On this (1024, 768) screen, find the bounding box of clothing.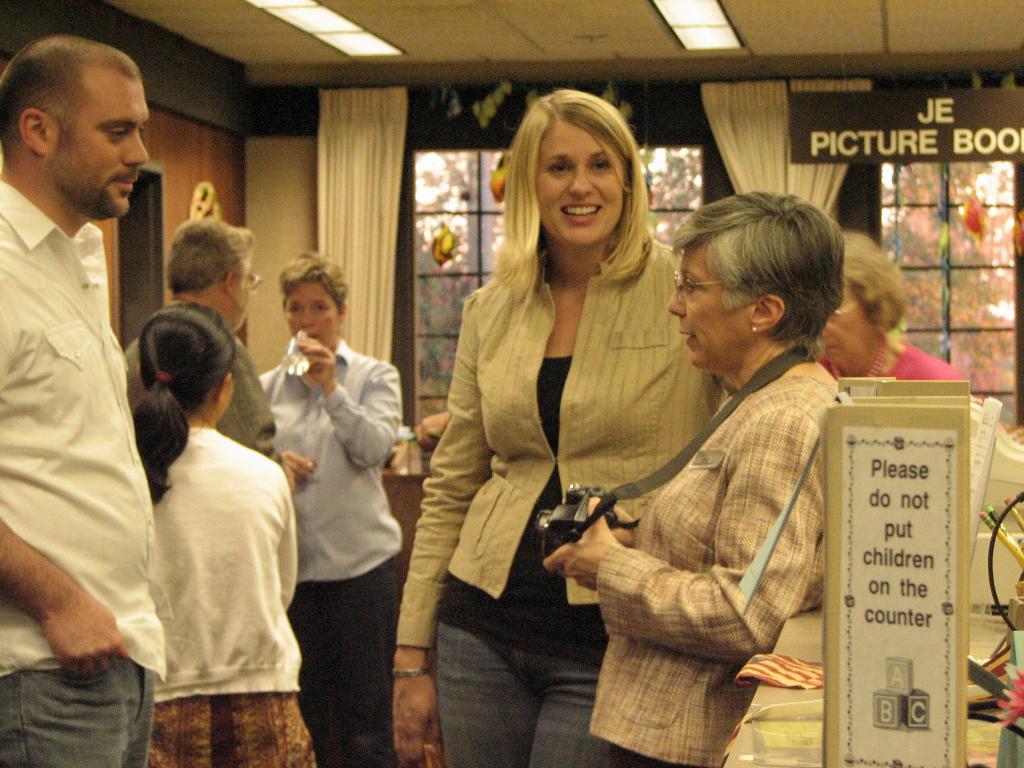
Bounding box: x1=587 y1=374 x2=841 y2=767.
